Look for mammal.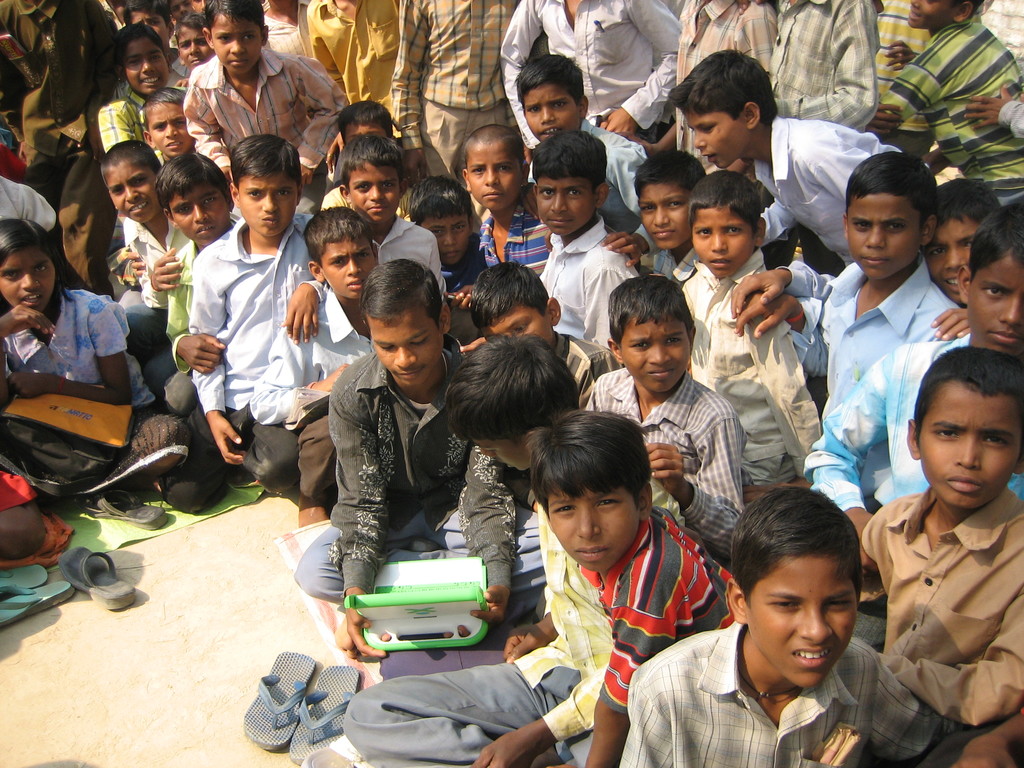
Found: l=511, t=53, r=666, b=279.
